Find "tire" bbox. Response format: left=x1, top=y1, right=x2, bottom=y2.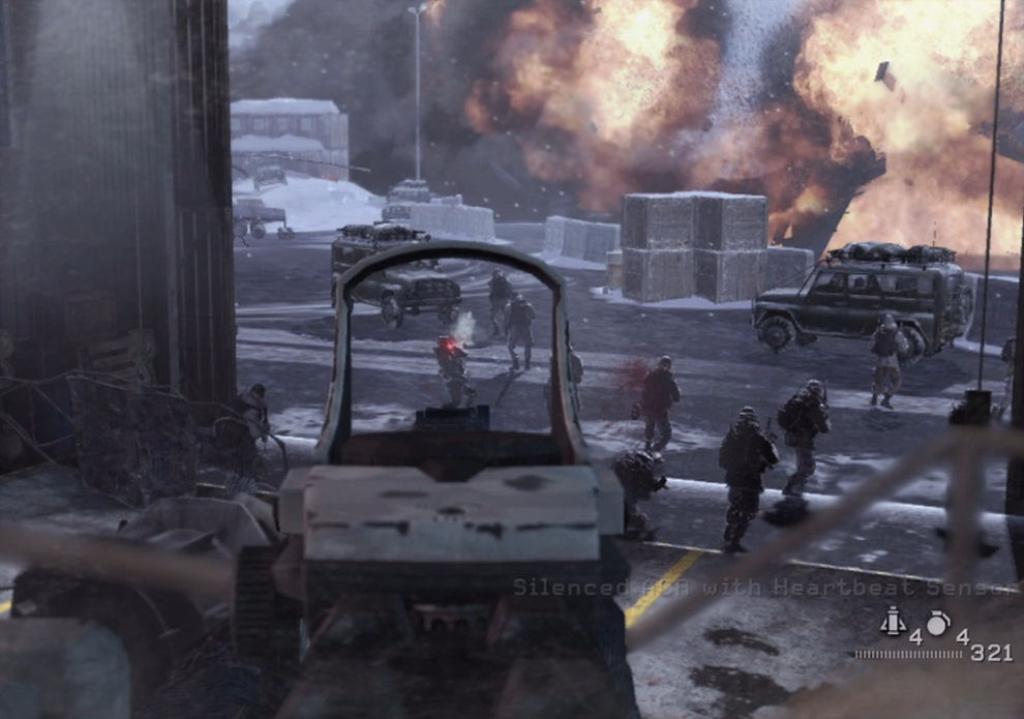
left=382, top=298, right=402, bottom=328.
